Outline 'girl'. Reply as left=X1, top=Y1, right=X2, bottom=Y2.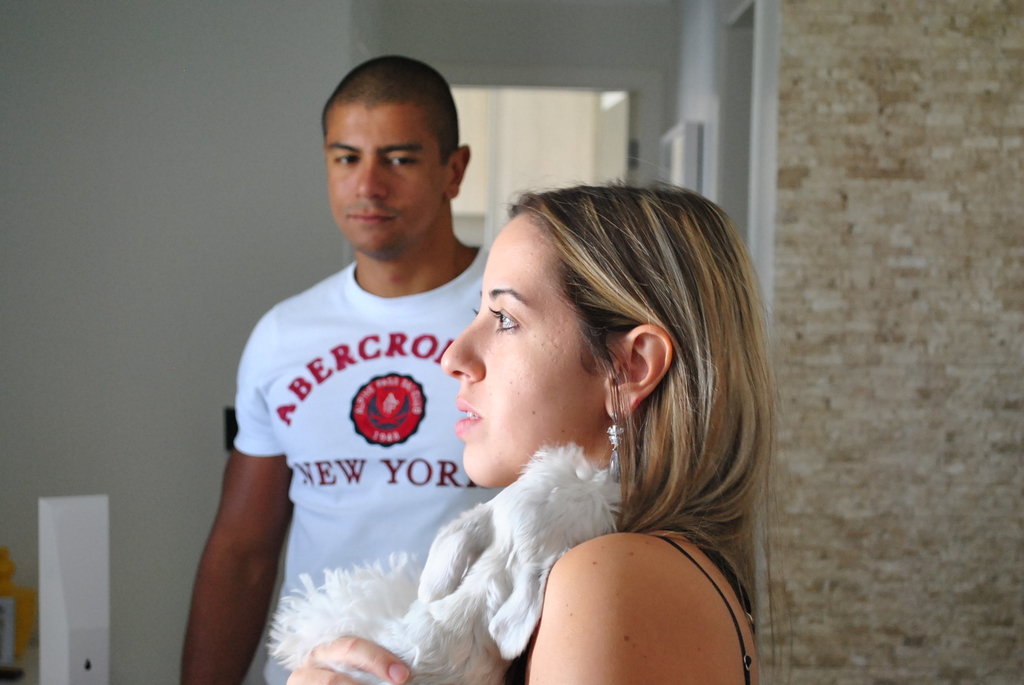
left=284, top=161, right=777, bottom=684.
